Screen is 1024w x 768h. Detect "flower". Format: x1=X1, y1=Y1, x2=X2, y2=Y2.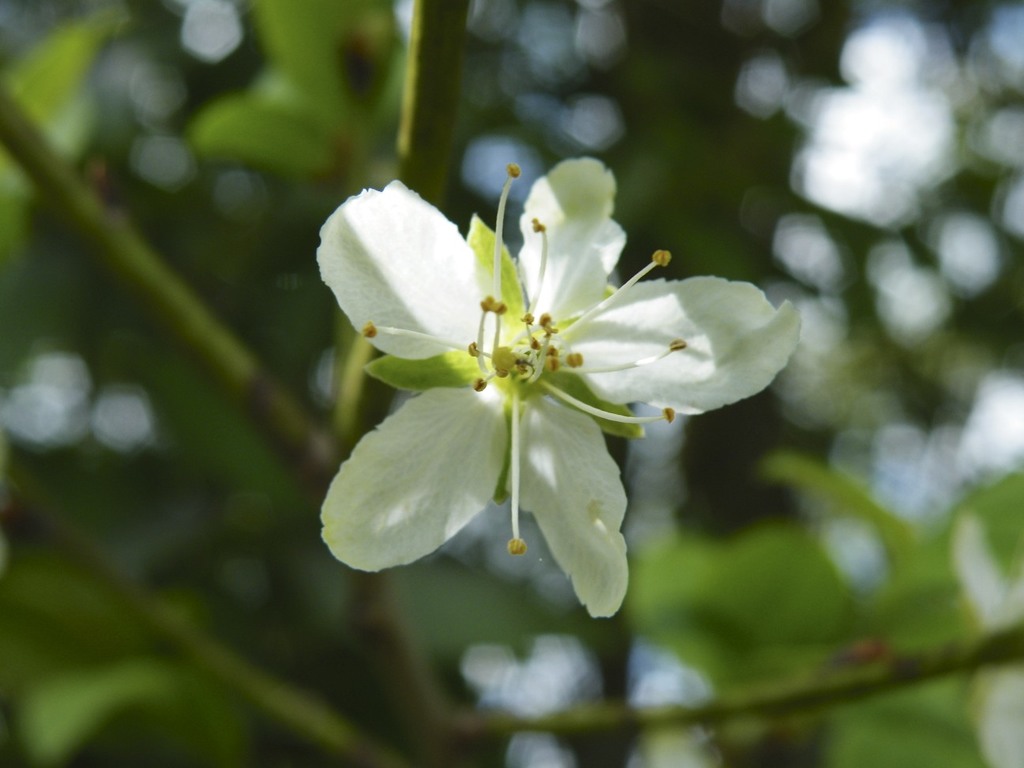
x1=317, y1=156, x2=808, y2=623.
